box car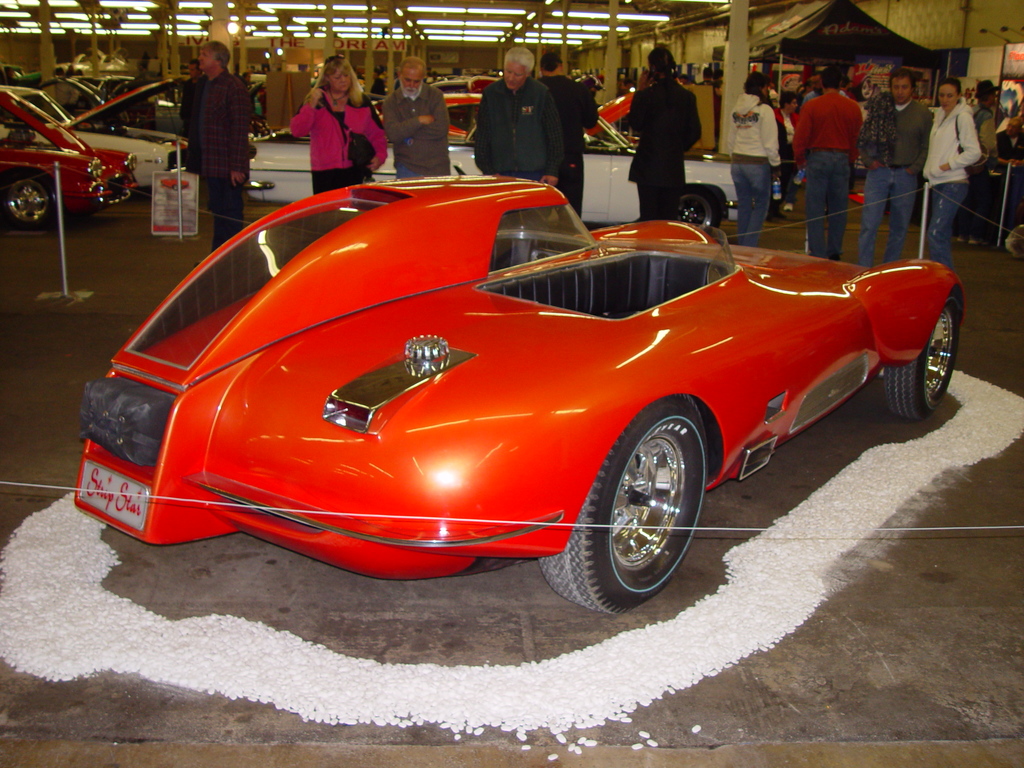
{"left": 70, "top": 176, "right": 968, "bottom": 623}
